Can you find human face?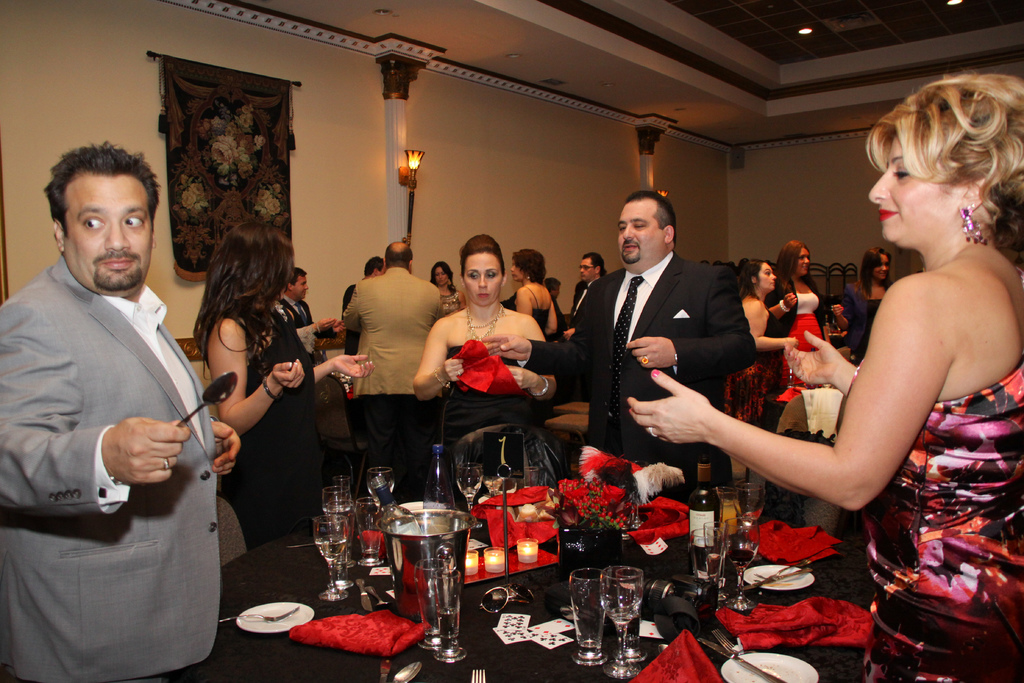
Yes, bounding box: box=[431, 267, 447, 286].
